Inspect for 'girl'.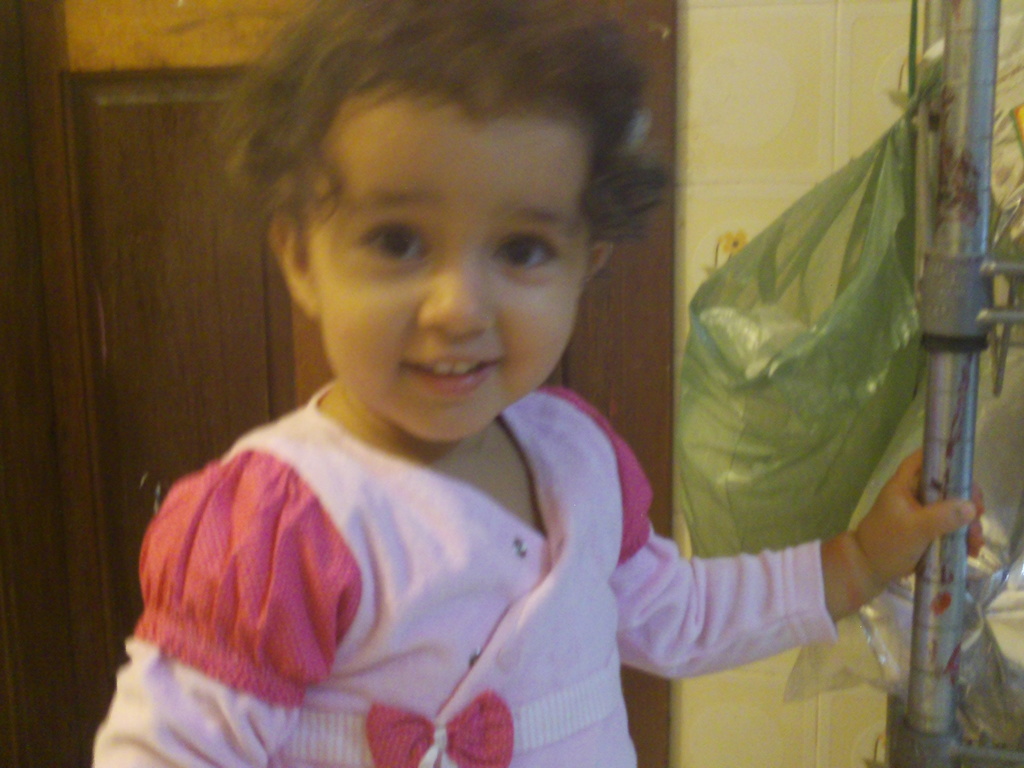
Inspection: select_region(95, 0, 976, 767).
